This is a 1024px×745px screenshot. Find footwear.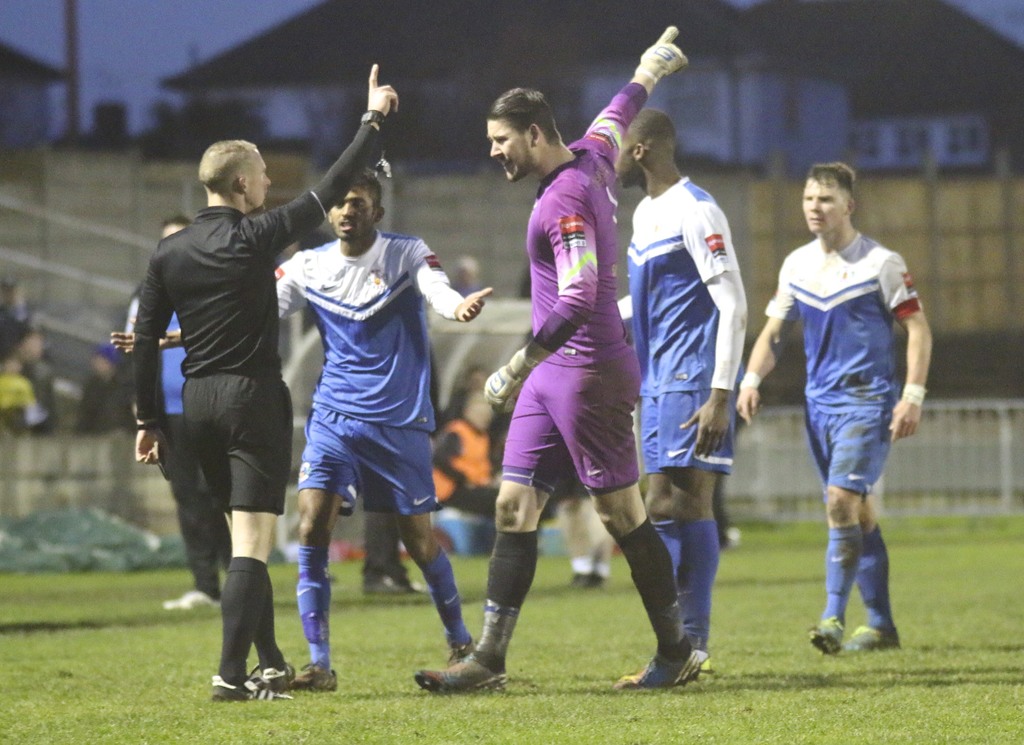
Bounding box: bbox=(214, 677, 298, 705).
